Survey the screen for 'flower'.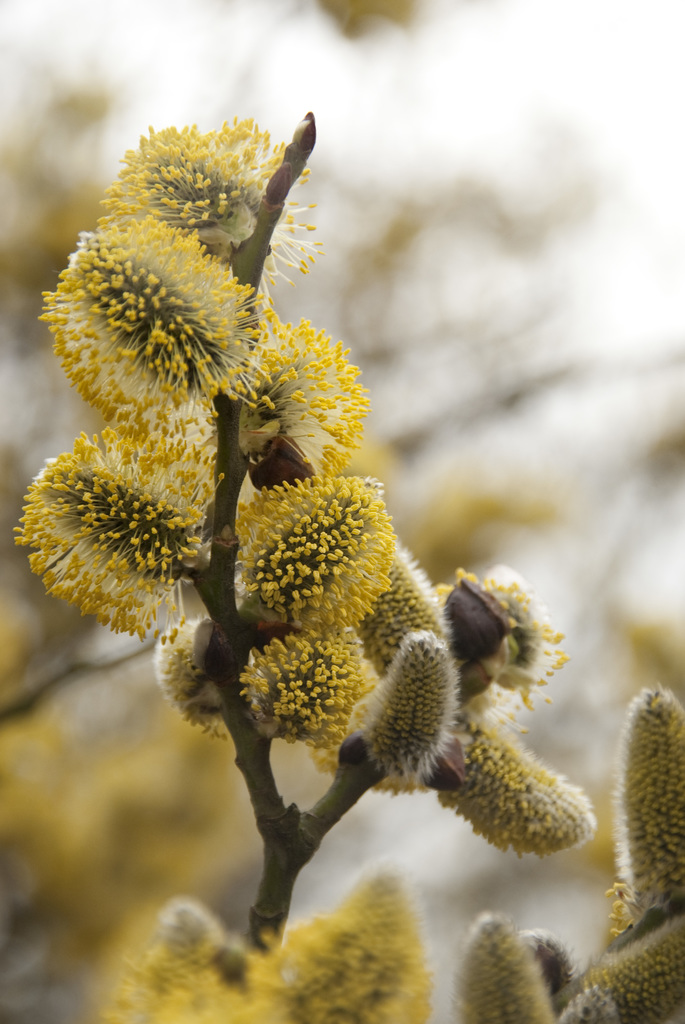
Survey found: (left=240, top=637, right=394, bottom=764).
